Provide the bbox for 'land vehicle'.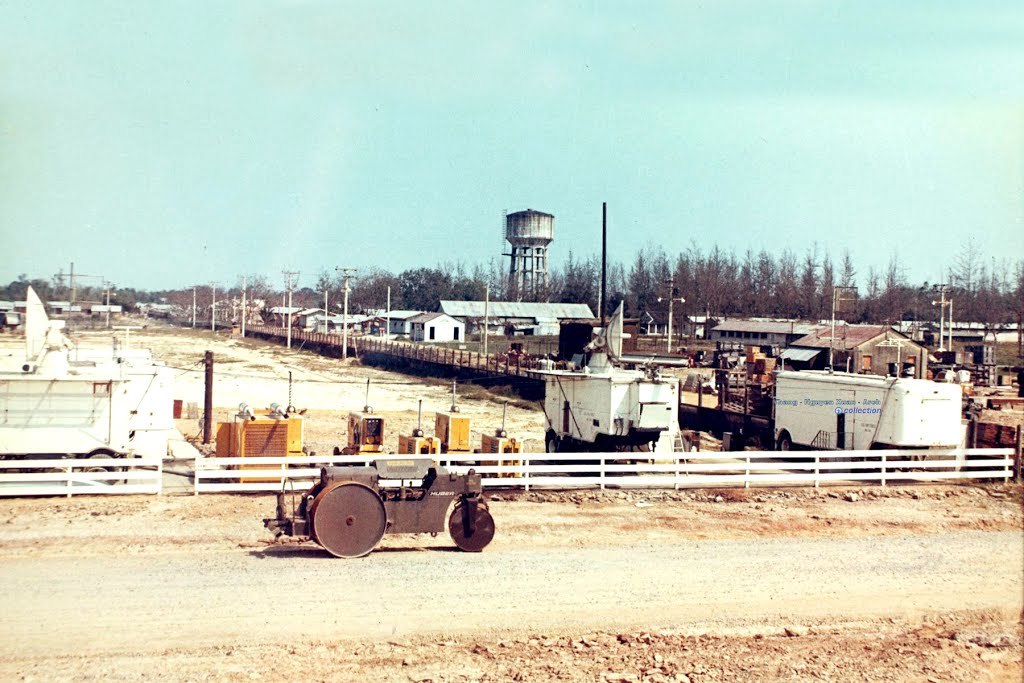
select_region(293, 457, 503, 560).
